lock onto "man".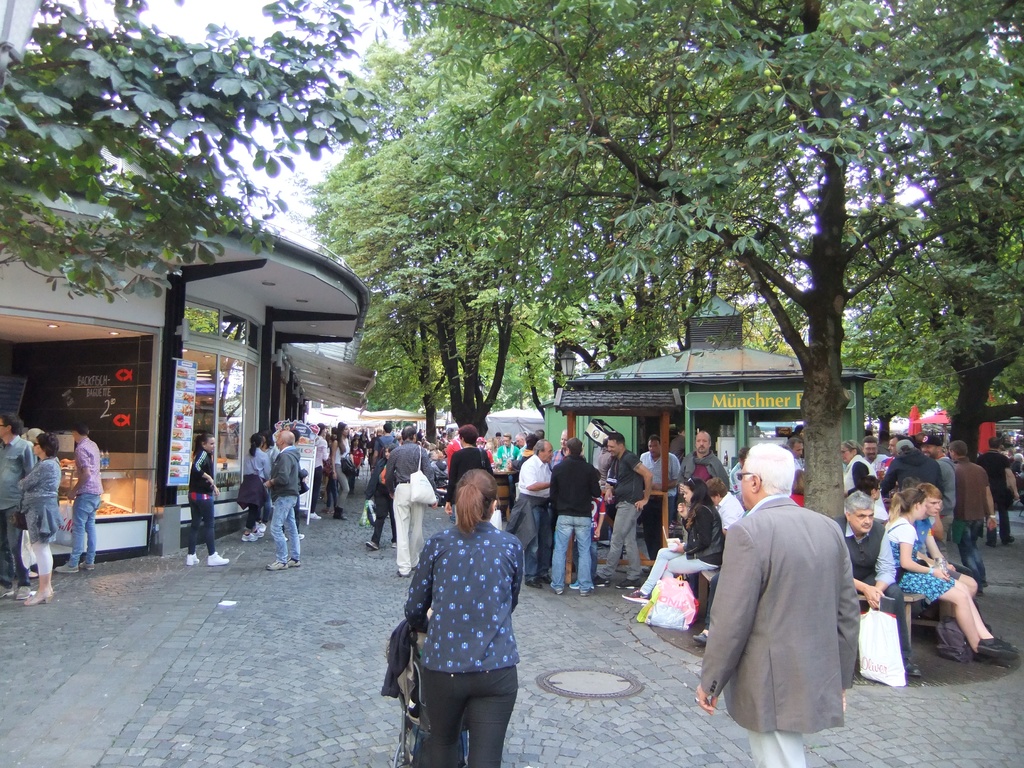
Locked: <box>829,490,922,680</box>.
